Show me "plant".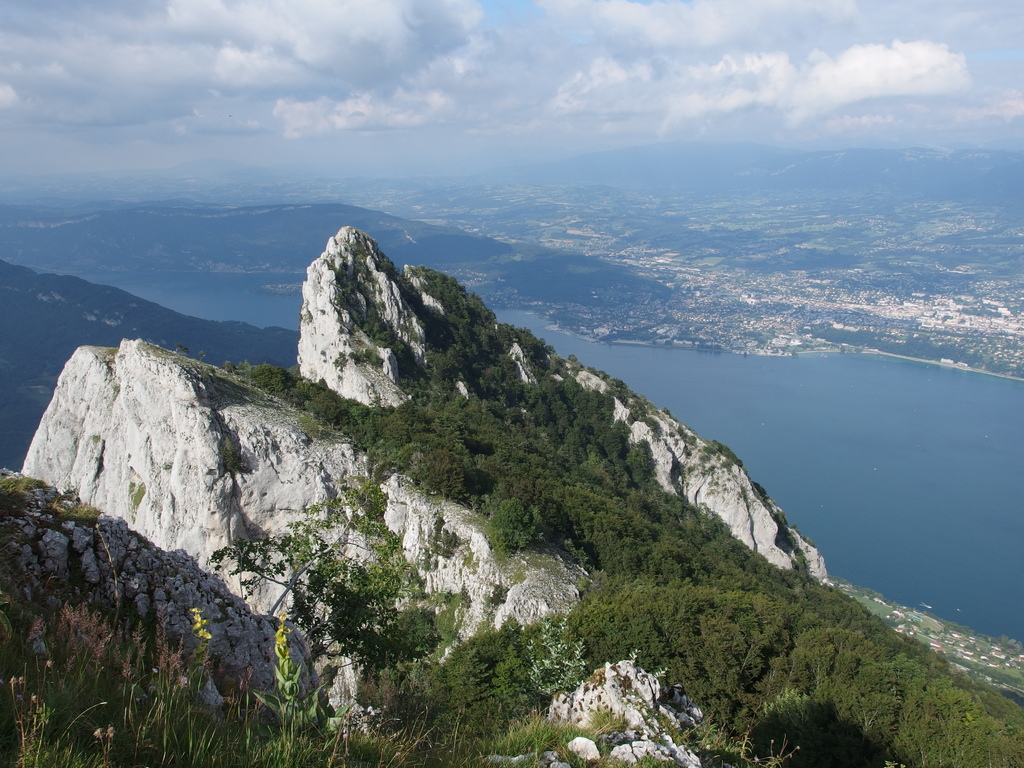
"plant" is here: 253 610 301 767.
